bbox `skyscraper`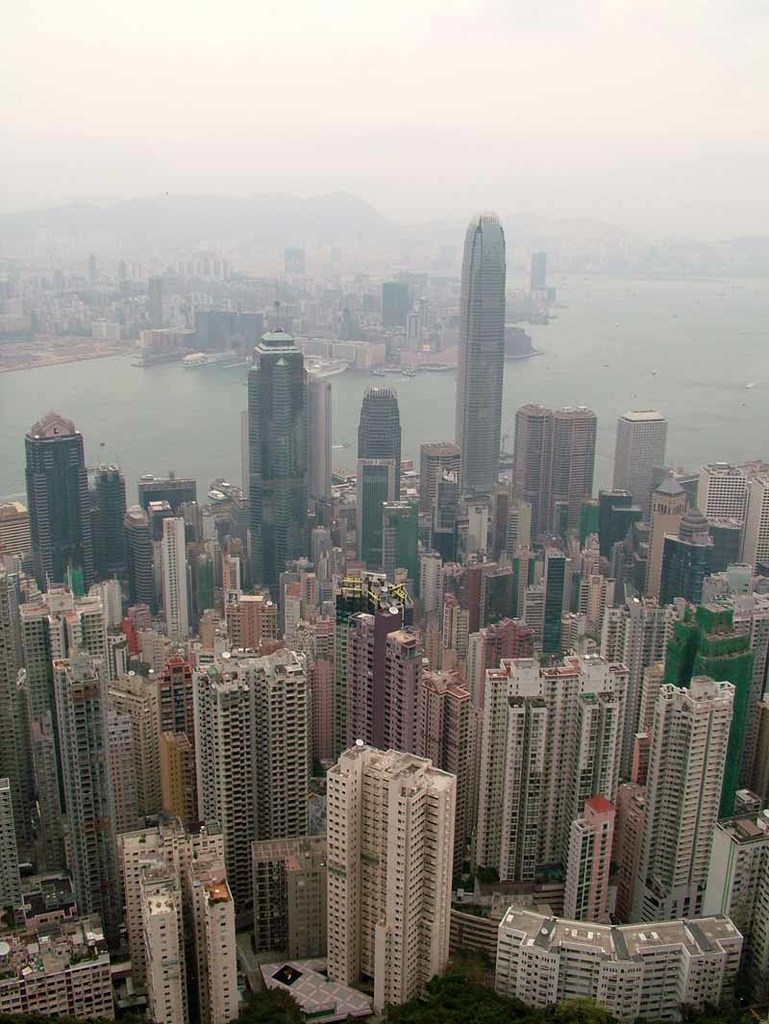
360/380/407/560
